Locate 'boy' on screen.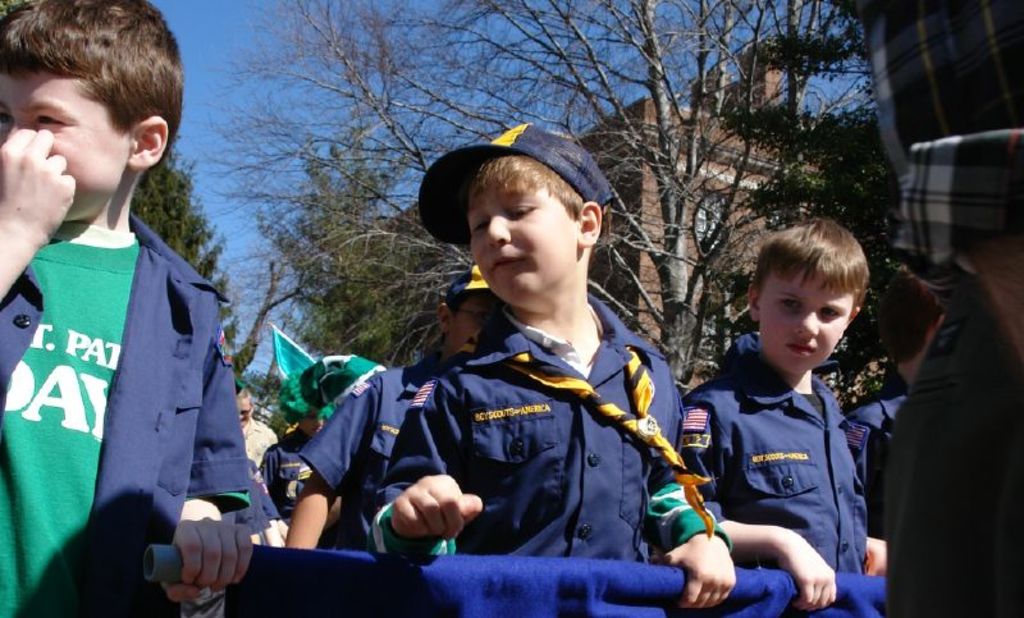
On screen at locate(370, 123, 737, 610).
